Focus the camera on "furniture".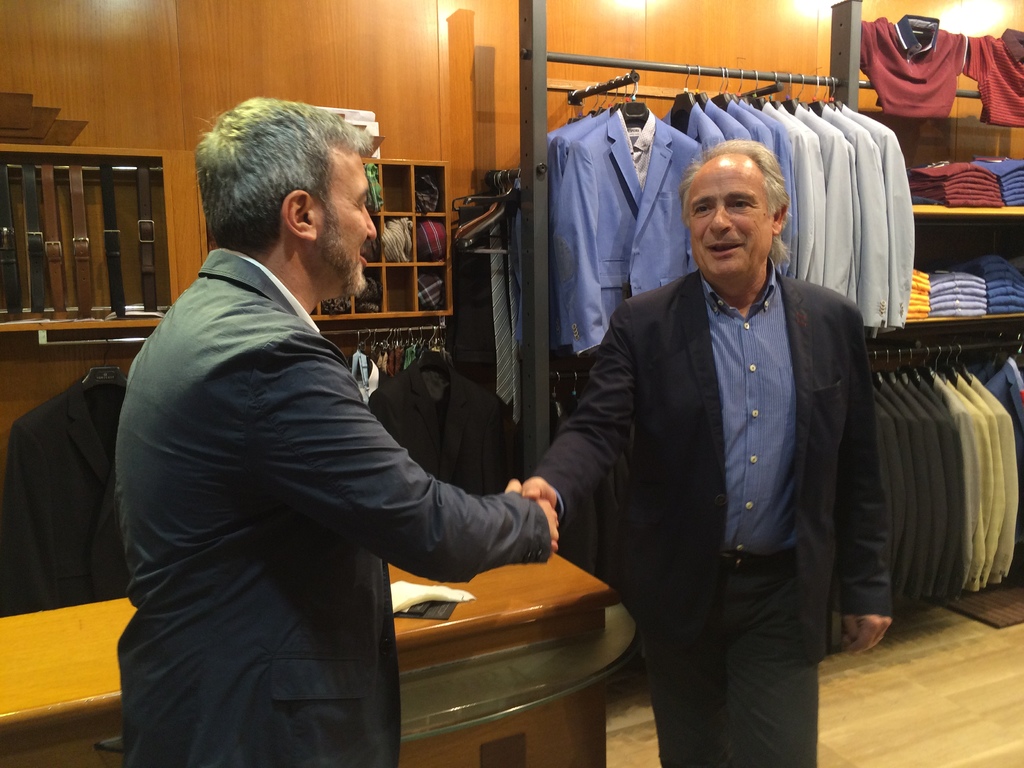
Focus region: pyautogui.locateOnScreen(477, 0, 1023, 657).
